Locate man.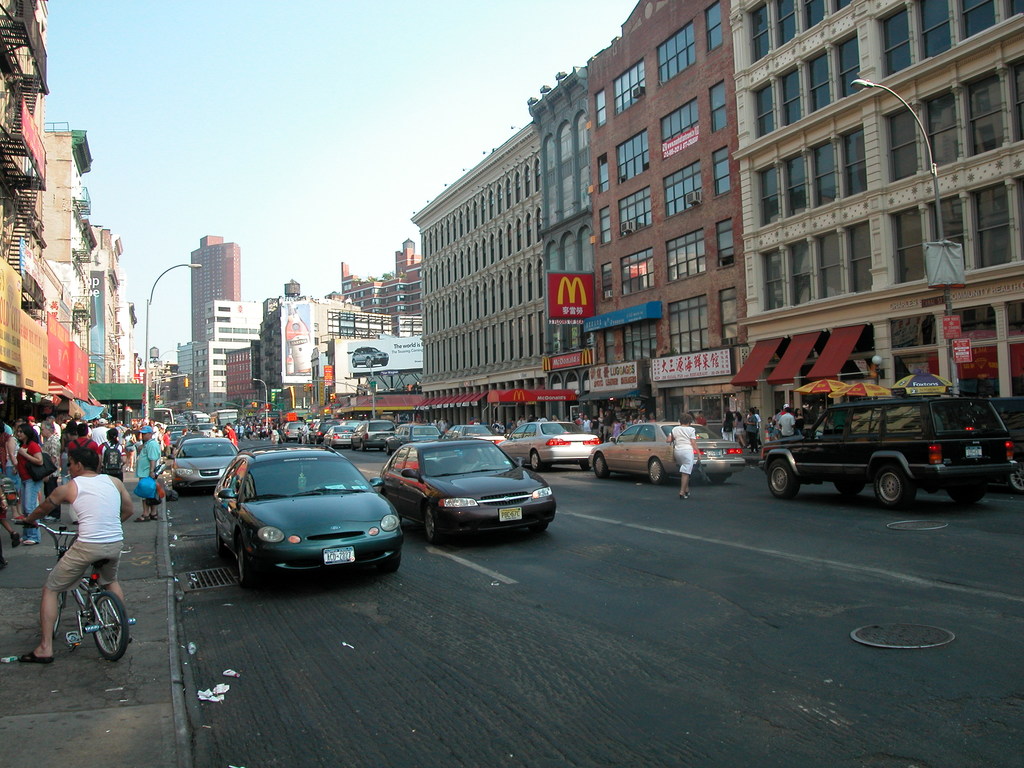
Bounding box: select_region(586, 413, 591, 431).
